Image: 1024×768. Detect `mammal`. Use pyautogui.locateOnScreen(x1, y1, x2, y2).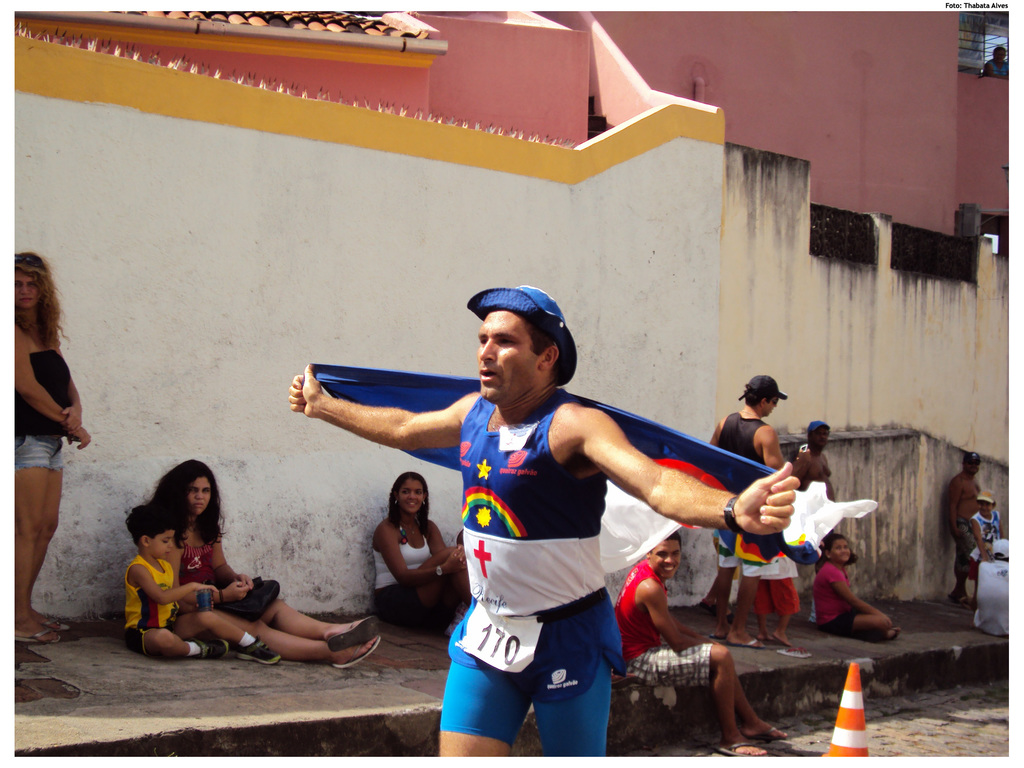
pyautogui.locateOnScreen(750, 552, 802, 646).
